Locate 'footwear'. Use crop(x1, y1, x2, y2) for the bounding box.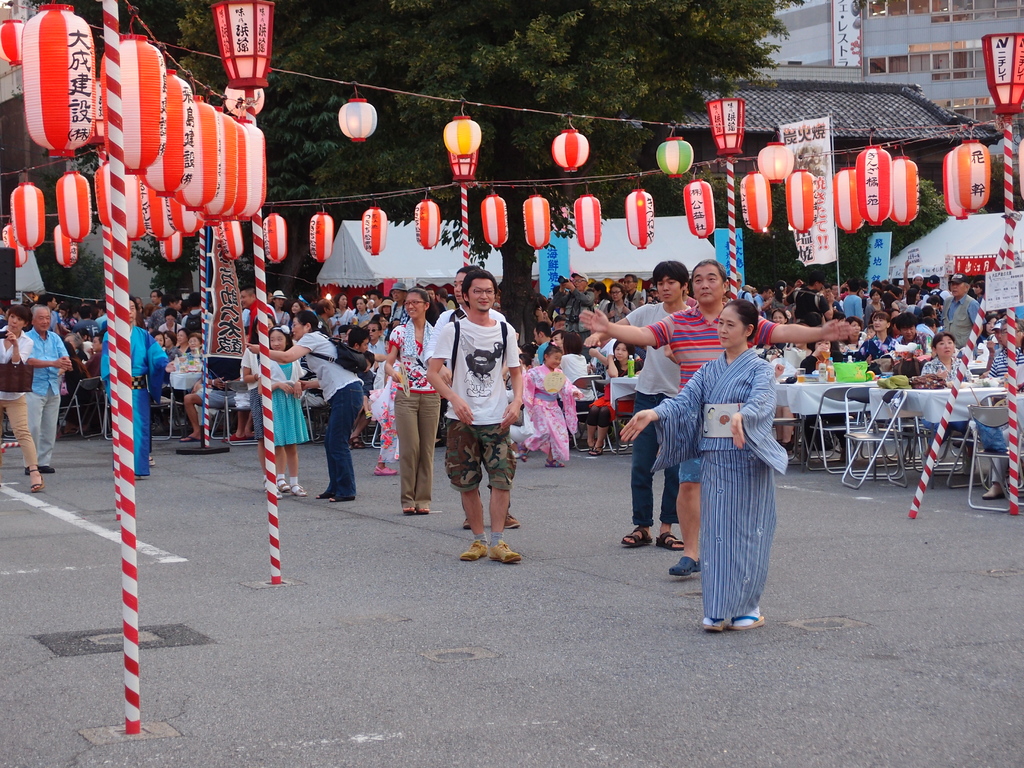
crop(24, 462, 54, 476).
